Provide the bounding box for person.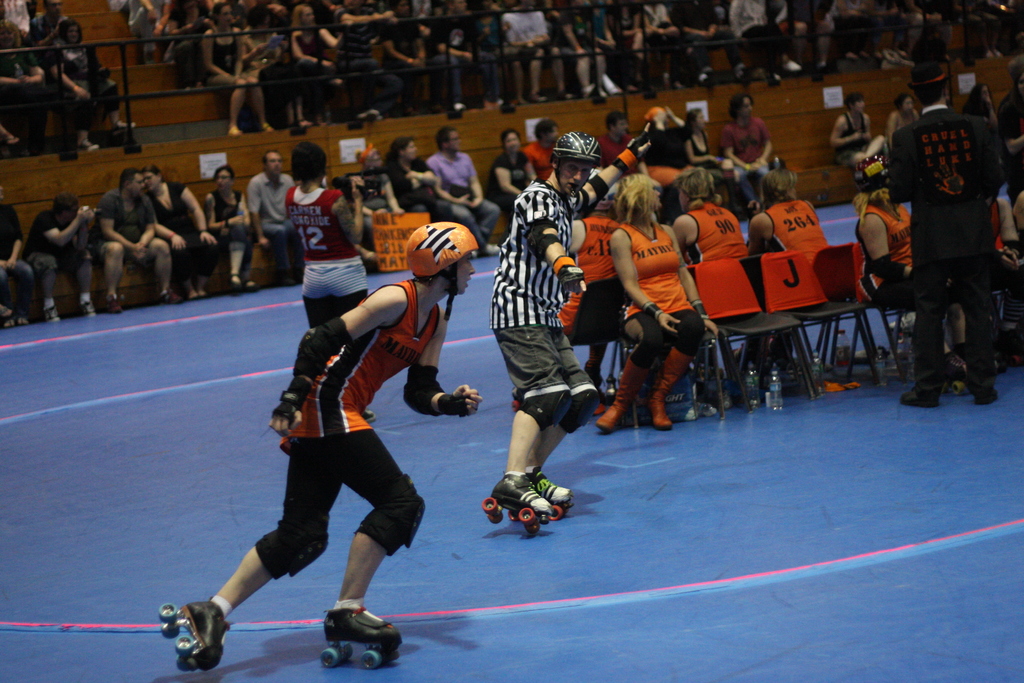
box=[740, 140, 835, 402].
